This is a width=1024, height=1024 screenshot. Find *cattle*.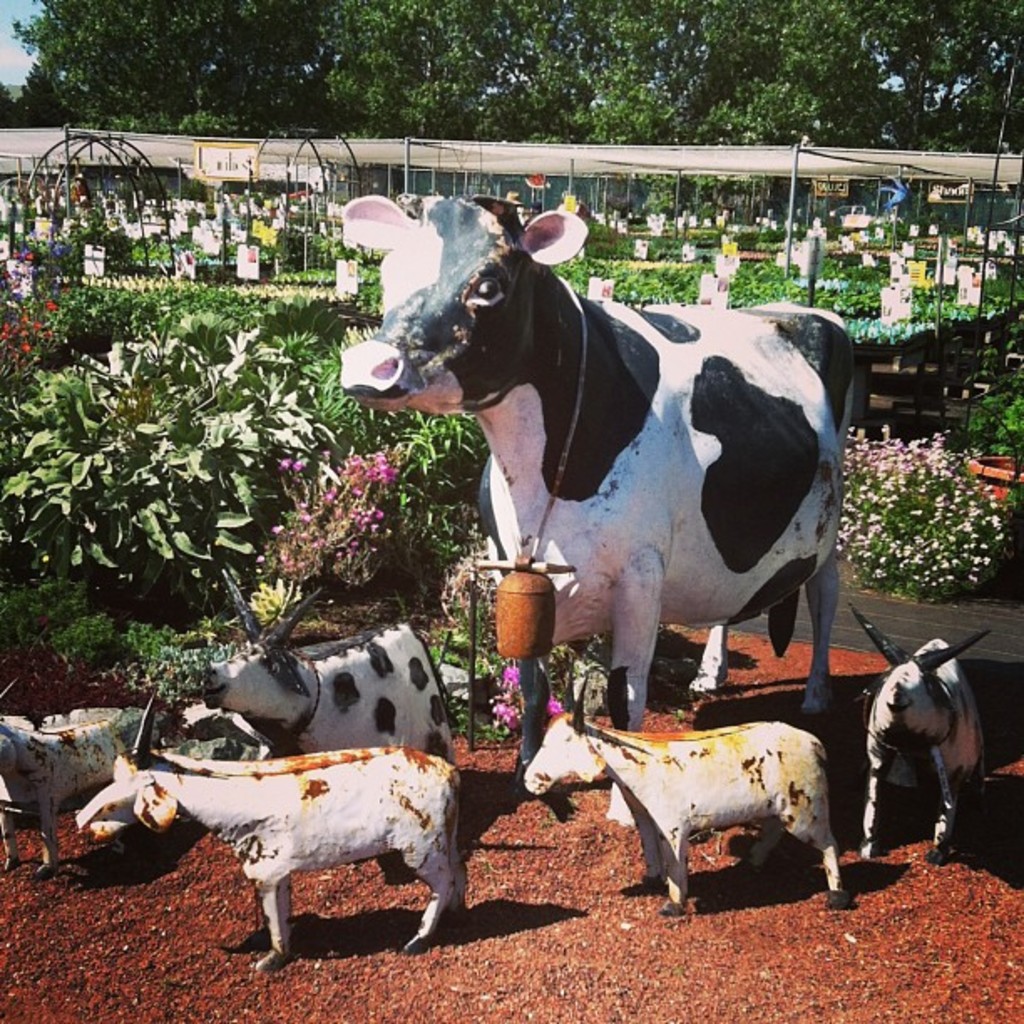
Bounding box: bbox=[338, 181, 855, 806].
